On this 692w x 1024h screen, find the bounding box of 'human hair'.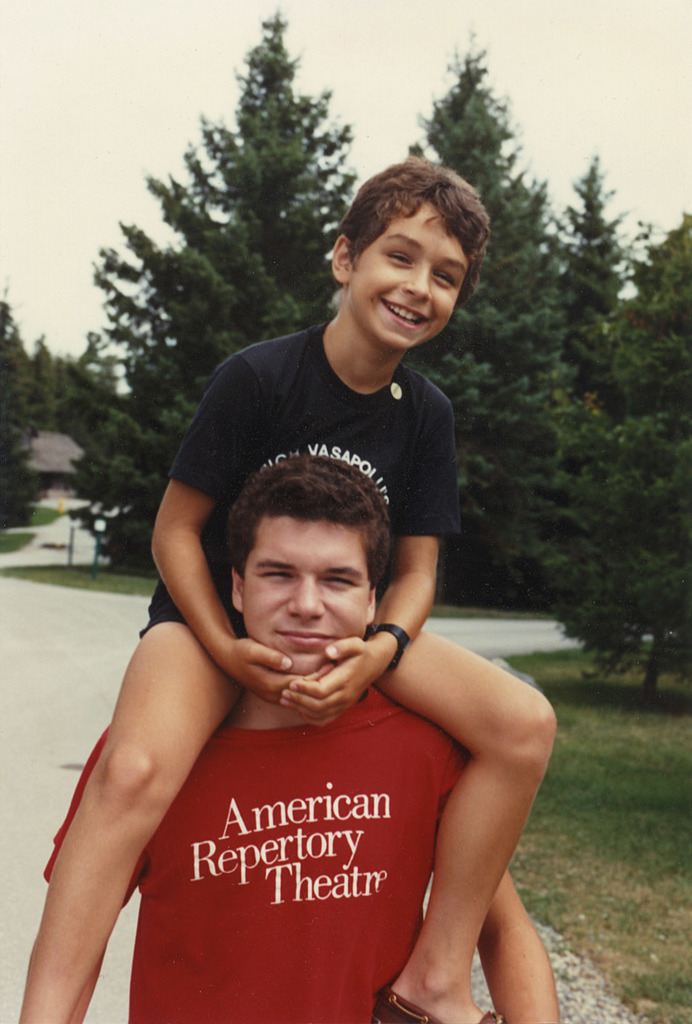
Bounding box: [219,455,391,601].
